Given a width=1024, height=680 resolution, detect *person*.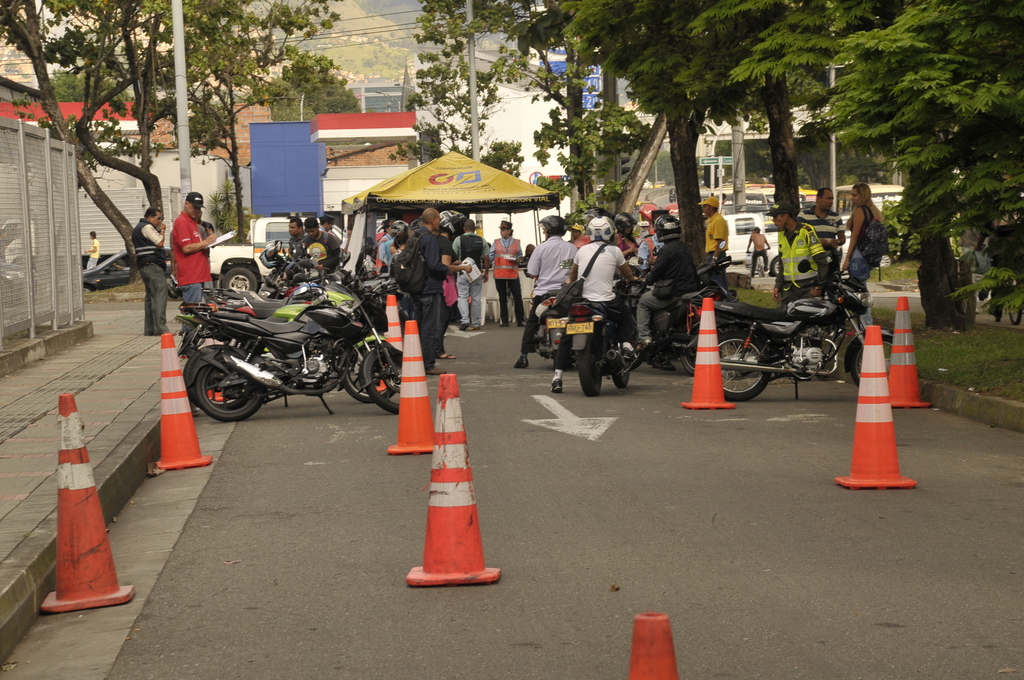
636:214:703:342.
